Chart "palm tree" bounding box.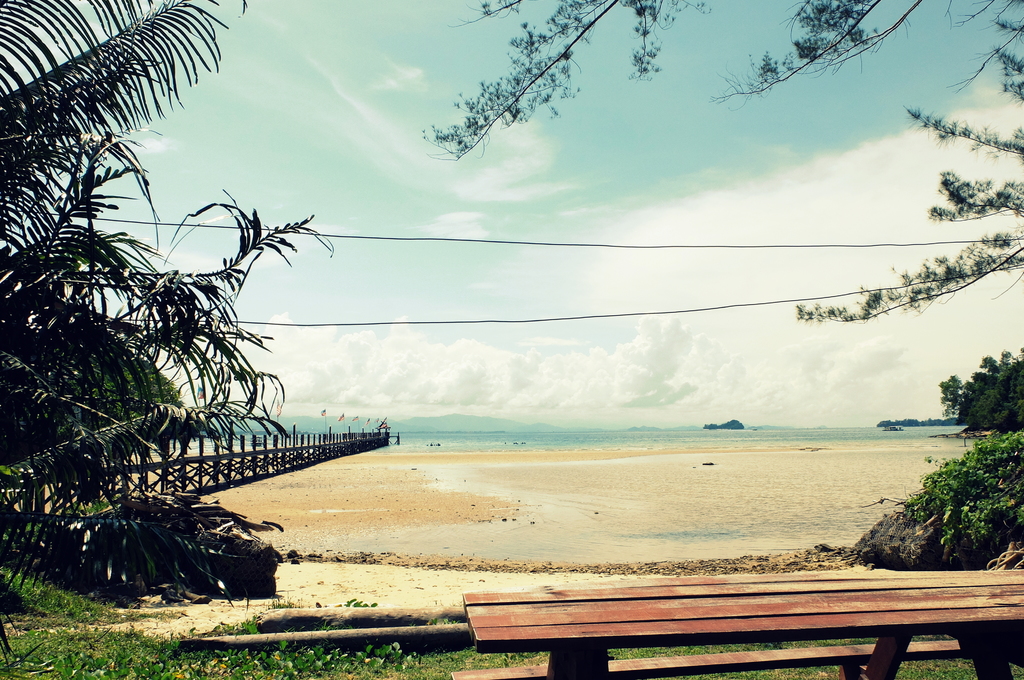
Charted: 1/0/330/620.
